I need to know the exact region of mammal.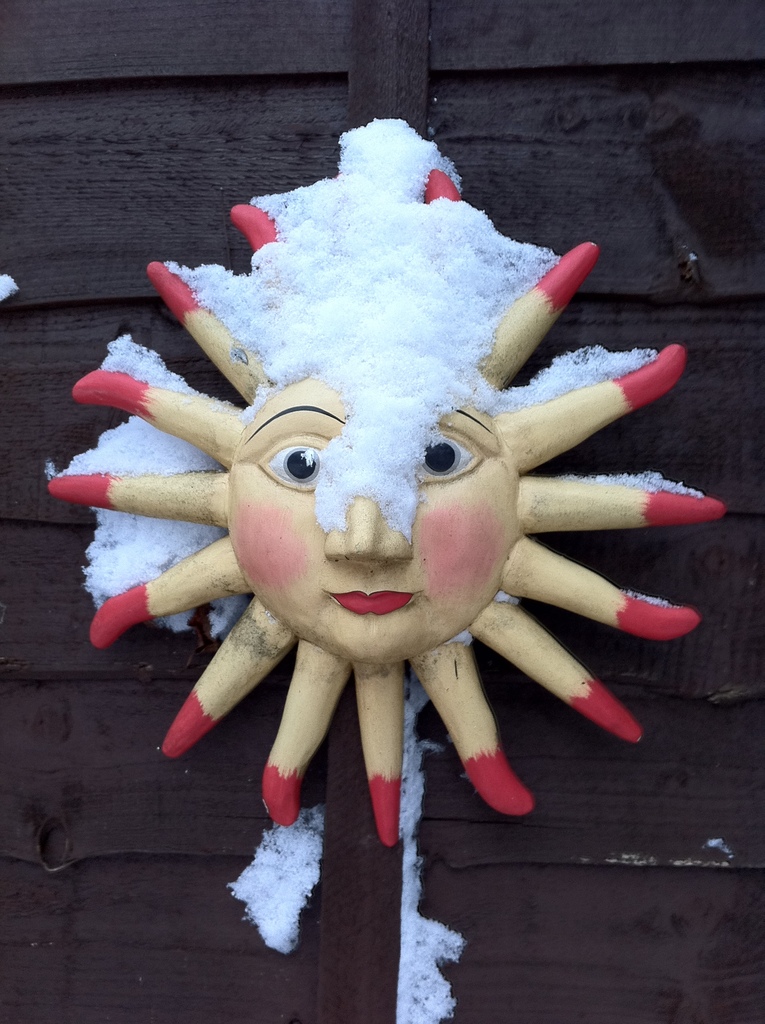
Region: x1=227 y1=369 x2=517 y2=664.
